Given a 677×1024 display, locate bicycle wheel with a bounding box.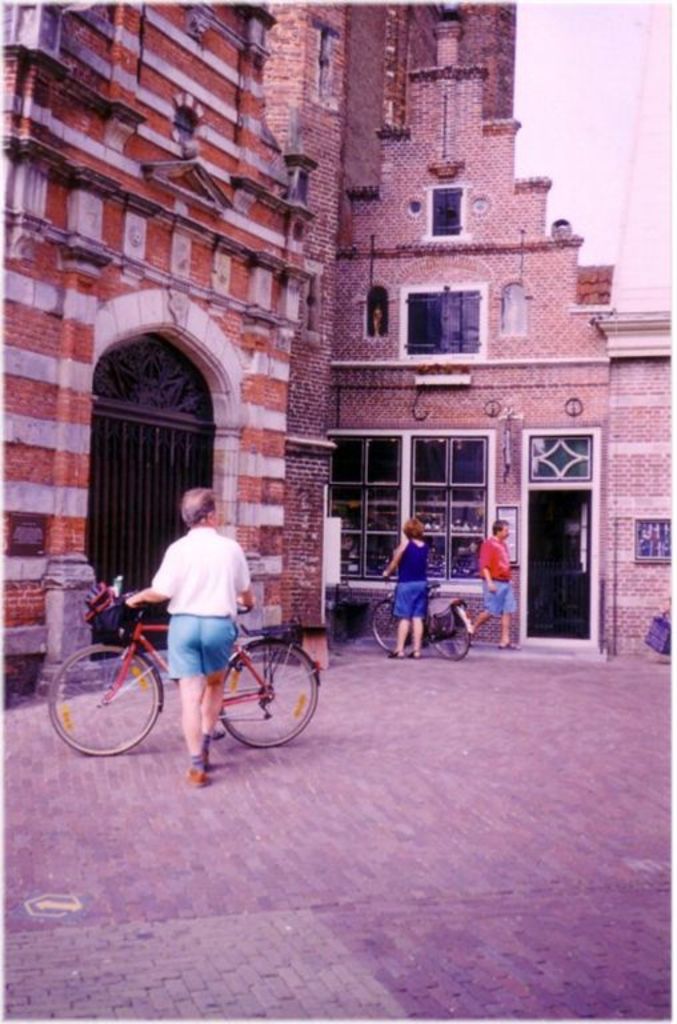
Located: box(366, 596, 397, 649).
